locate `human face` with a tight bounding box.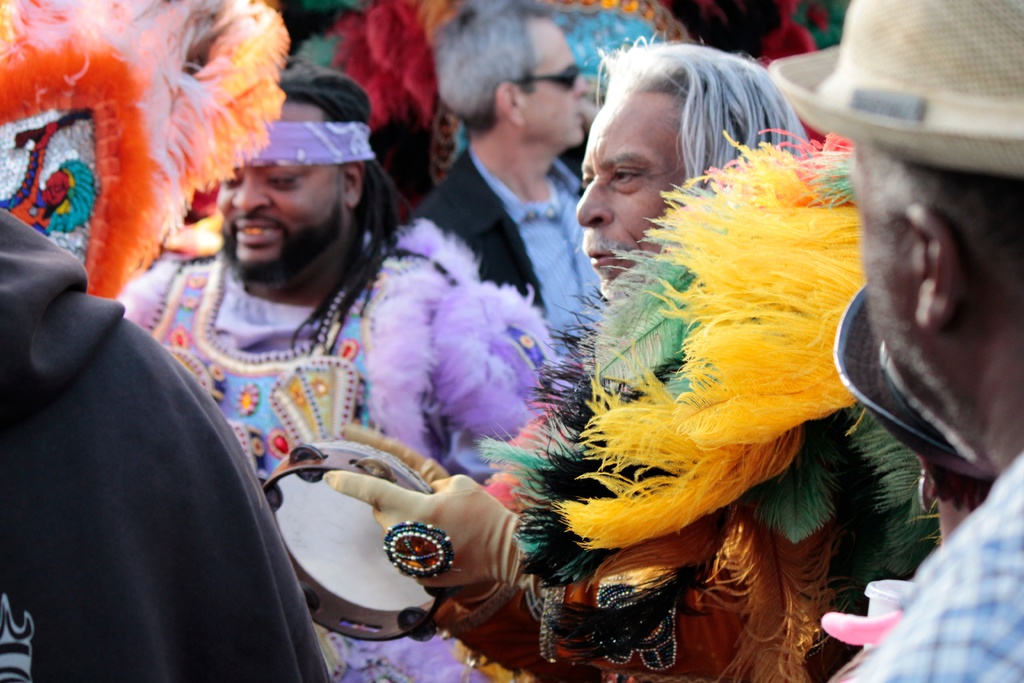
region(855, 145, 945, 416).
